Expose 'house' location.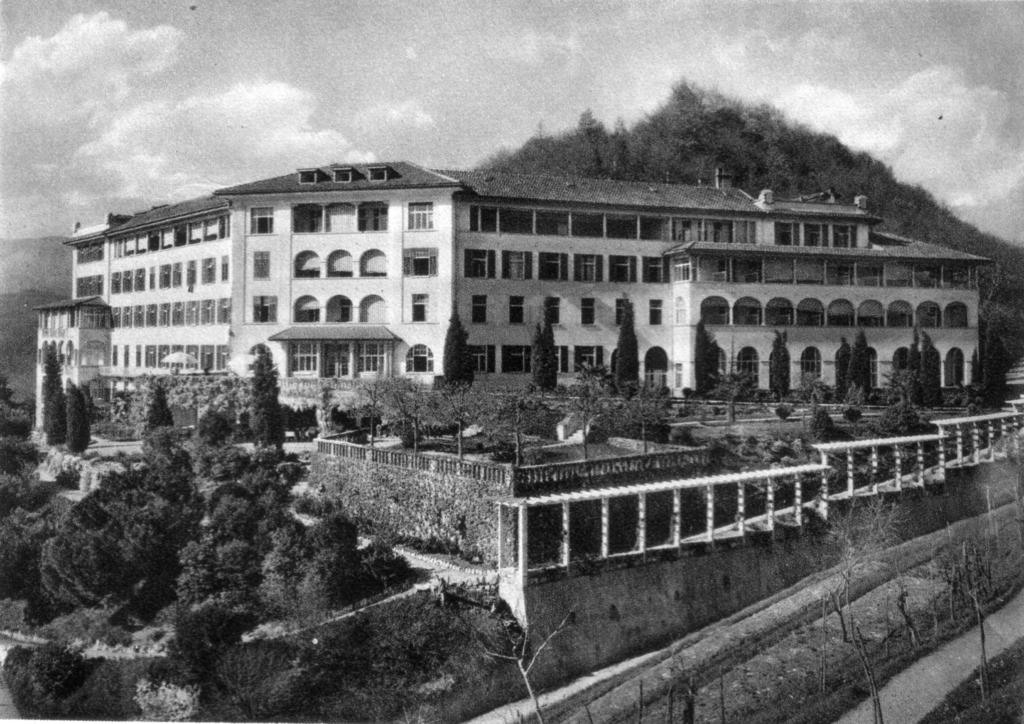
Exposed at (left=338, top=415, right=788, bottom=591).
